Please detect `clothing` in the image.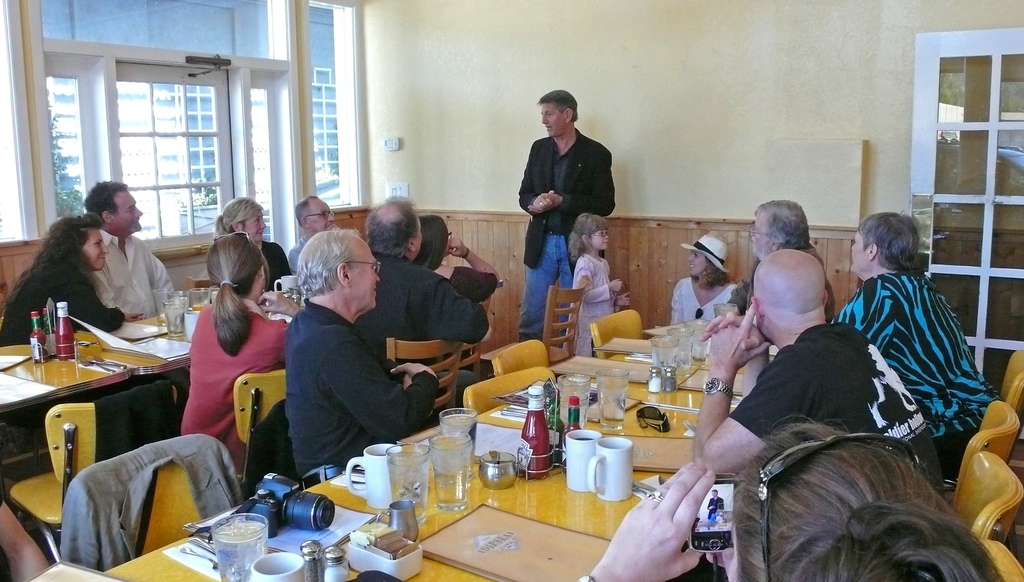
BBox(287, 232, 314, 278).
